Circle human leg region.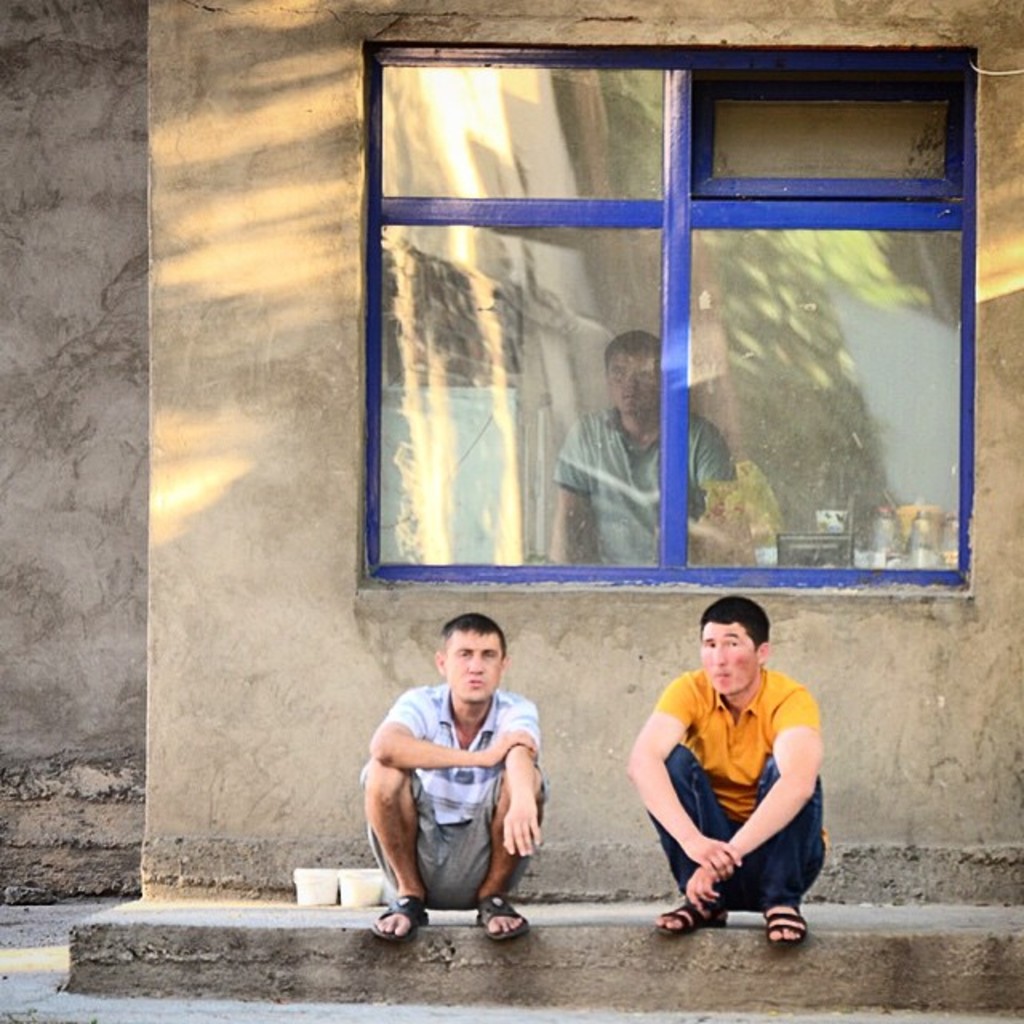
Region: {"x1": 363, "y1": 758, "x2": 454, "y2": 942}.
